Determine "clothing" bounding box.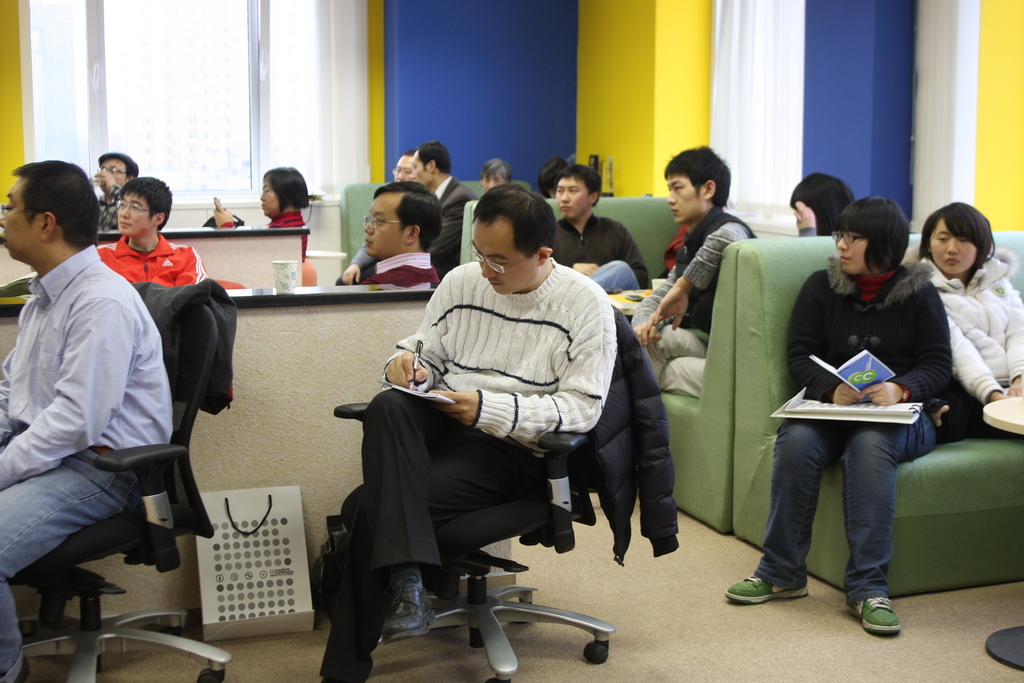
Determined: select_region(375, 255, 441, 294).
